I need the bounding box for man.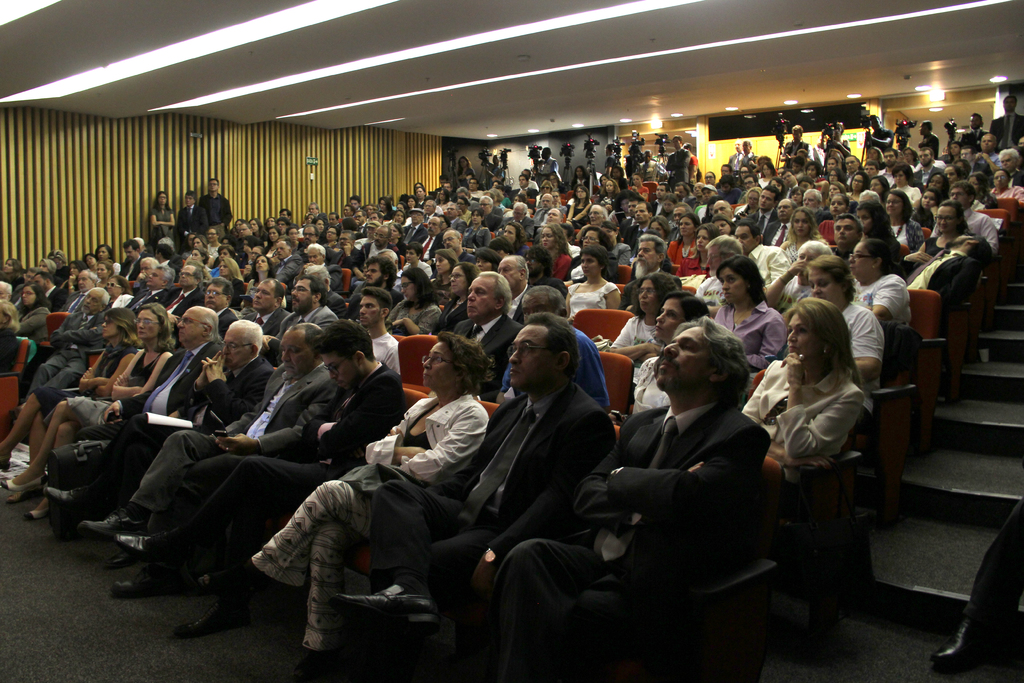
Here it is: pyautogui.locateOnScreen(906, 234, 991, 336).
